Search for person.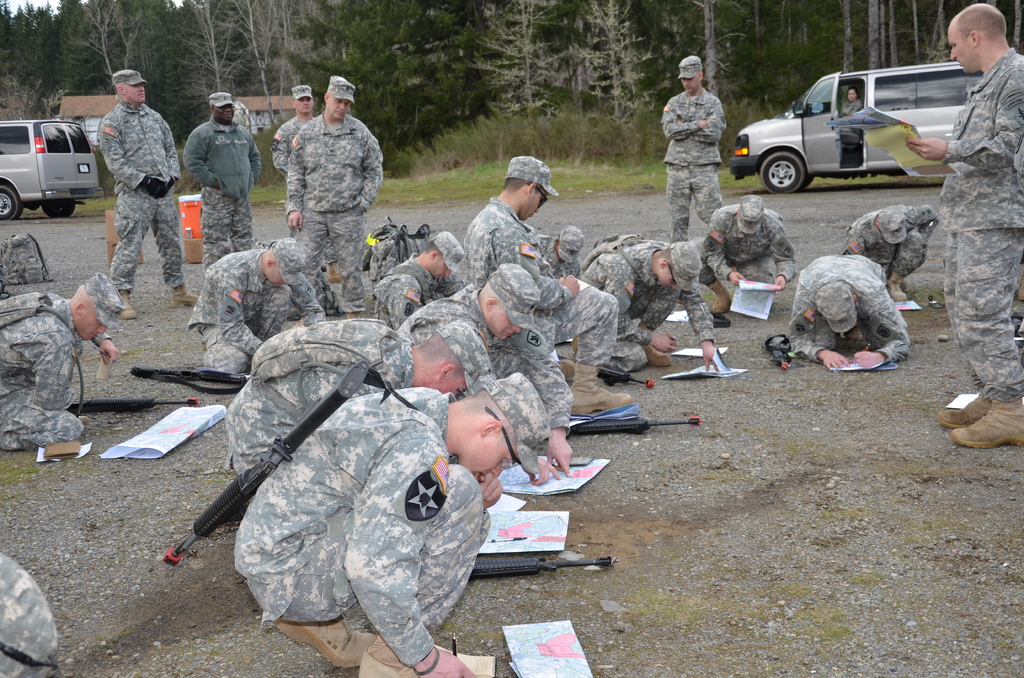
Found at (left=402, top=268, right=575, bottom=479).
